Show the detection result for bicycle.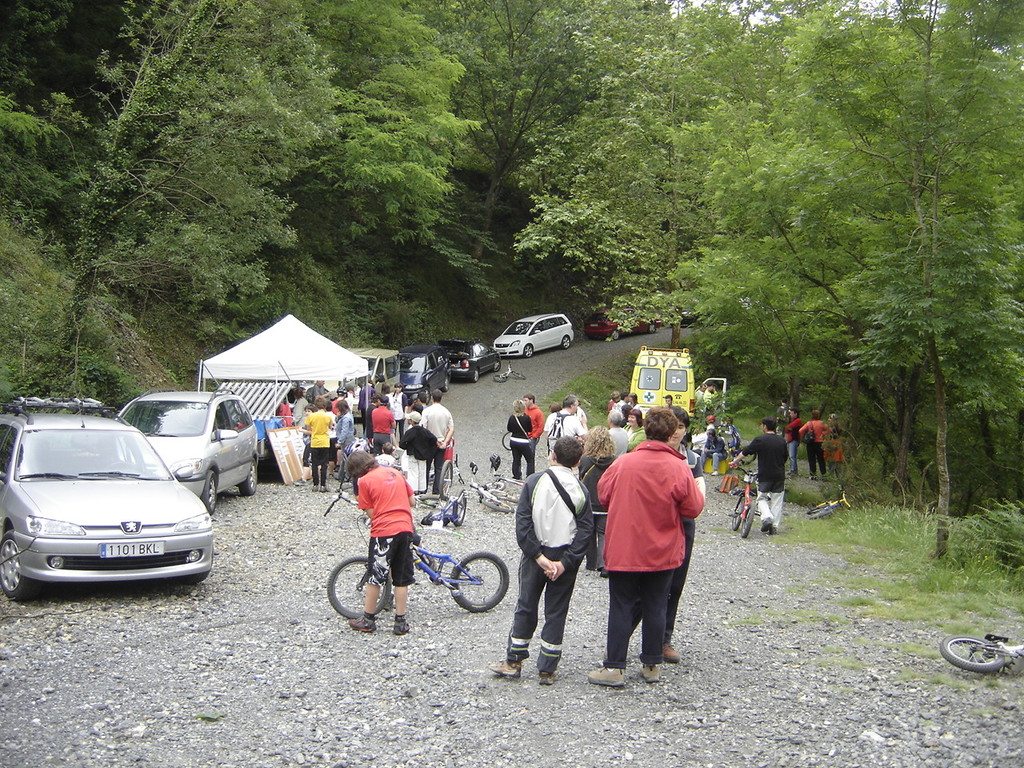
(left=336, top=526, right=491, bottom=614).
